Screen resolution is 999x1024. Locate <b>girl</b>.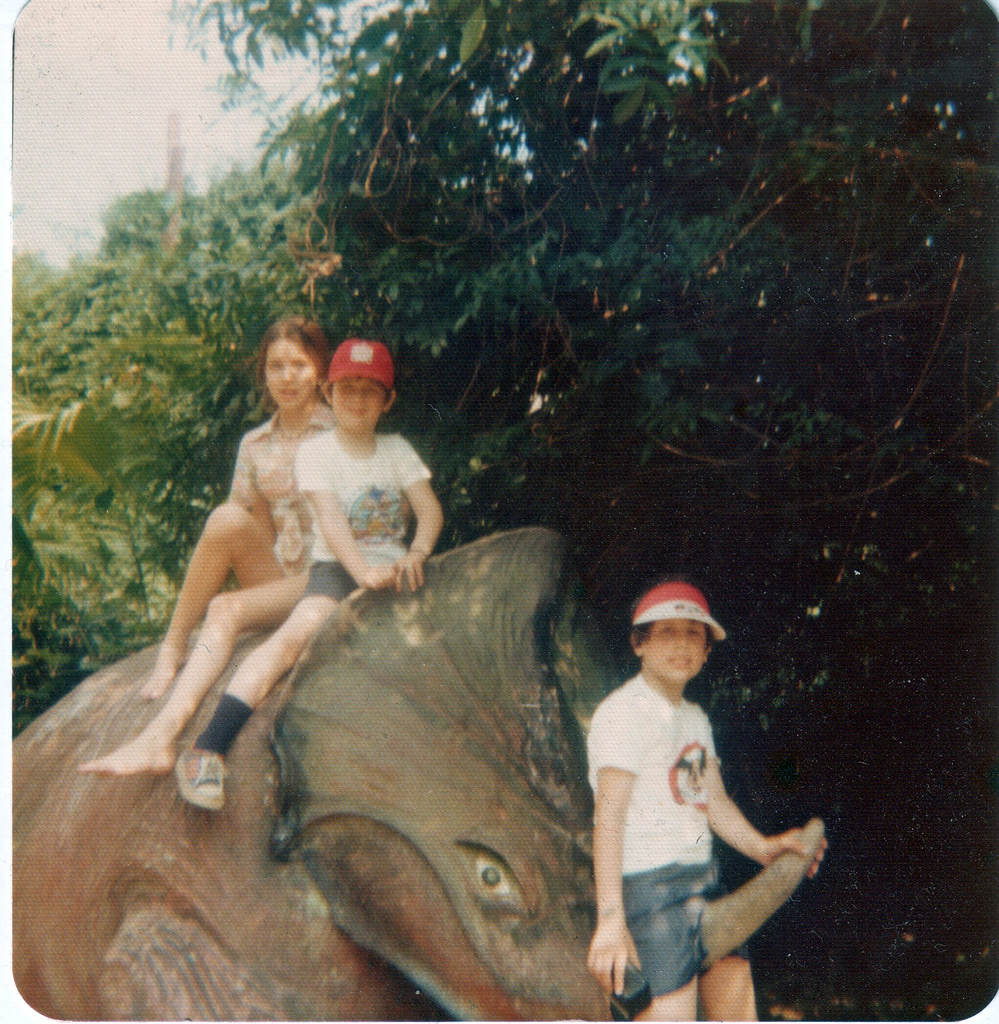
Rect(81, 307, 332, 780).
